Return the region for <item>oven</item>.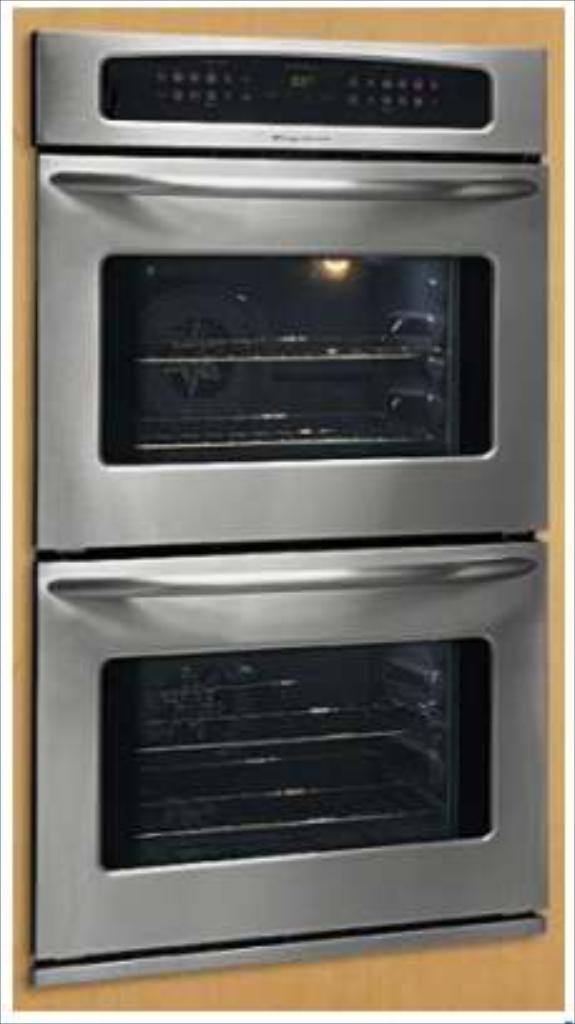
x1=40 y1=45 x2=542 y2=555.
